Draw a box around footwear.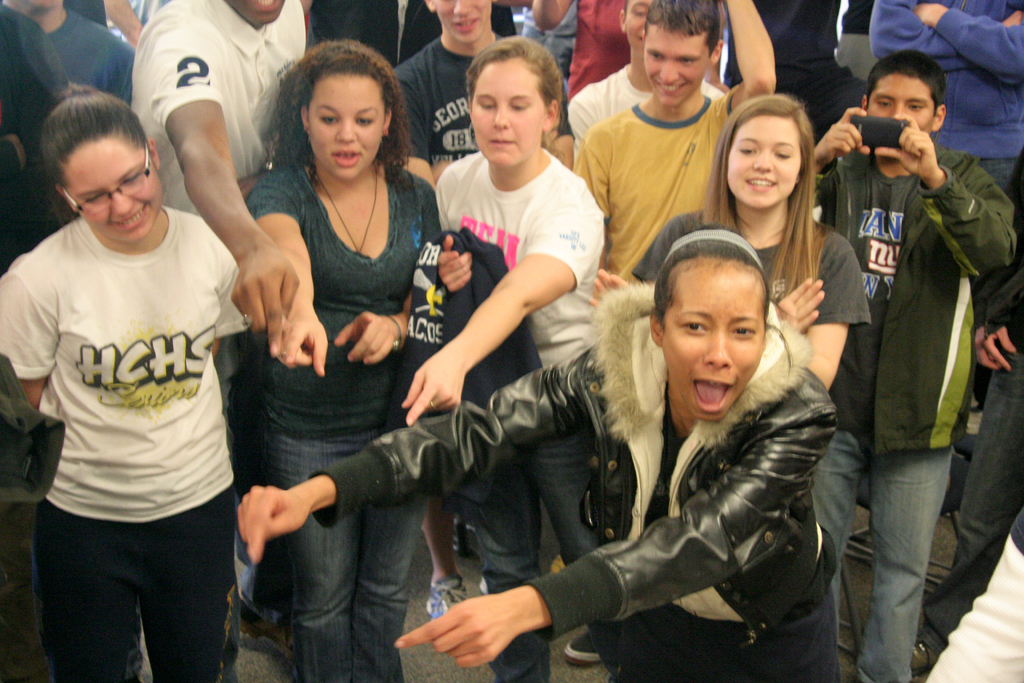
[x1=448, y1=506, x2=474, y2=557].
